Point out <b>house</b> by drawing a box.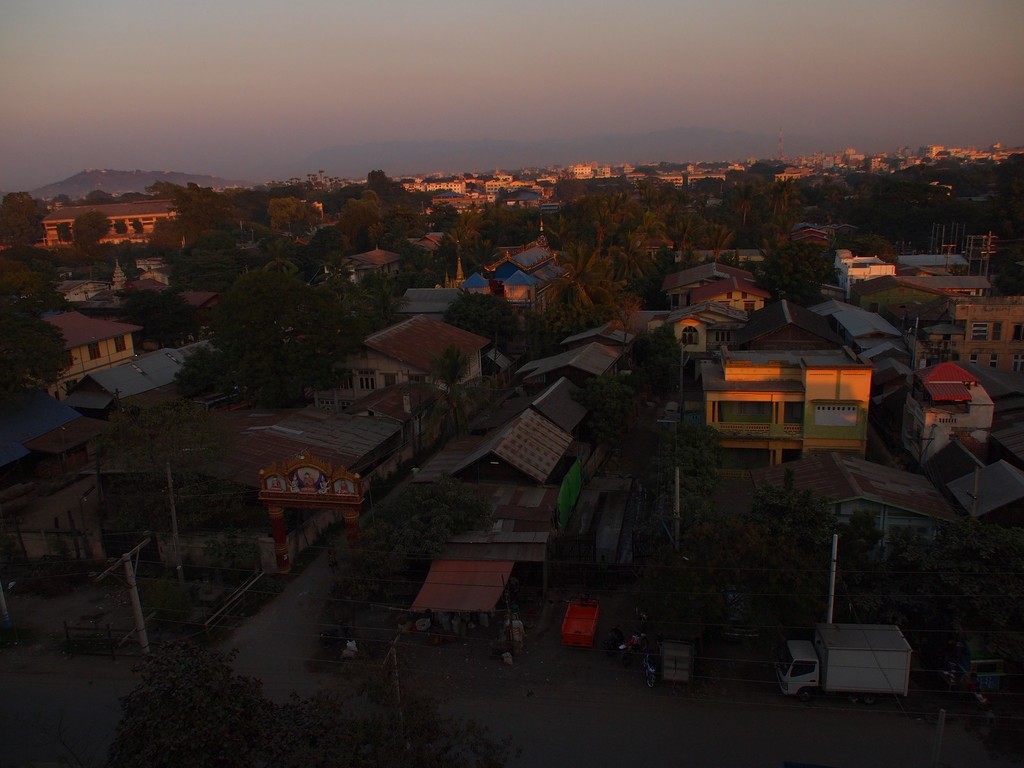
Rect(345, 244, 403, 277).
